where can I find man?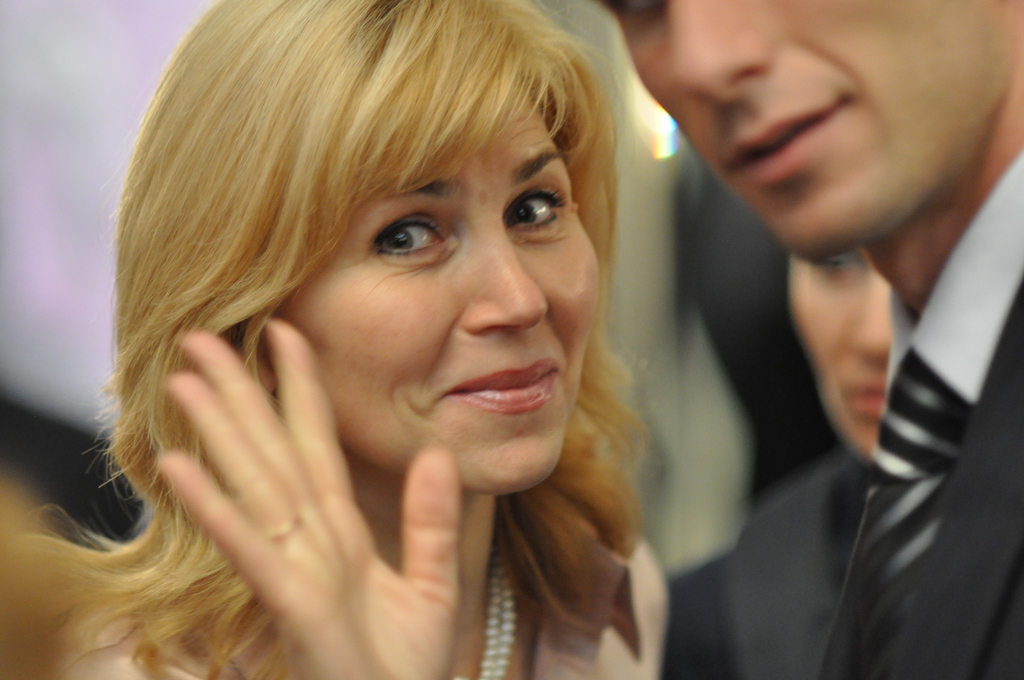
You can find it at (661, 245, 899, 677).
